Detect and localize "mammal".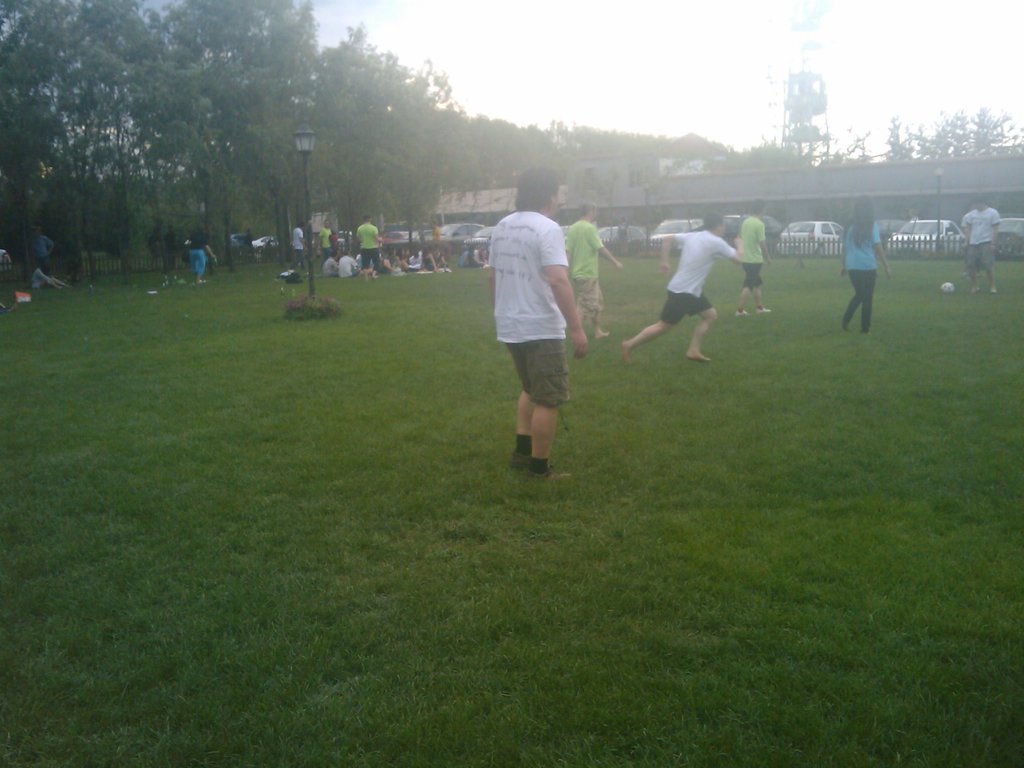
Localized at (x1=464, y1=243, x2=483, y2=267).
